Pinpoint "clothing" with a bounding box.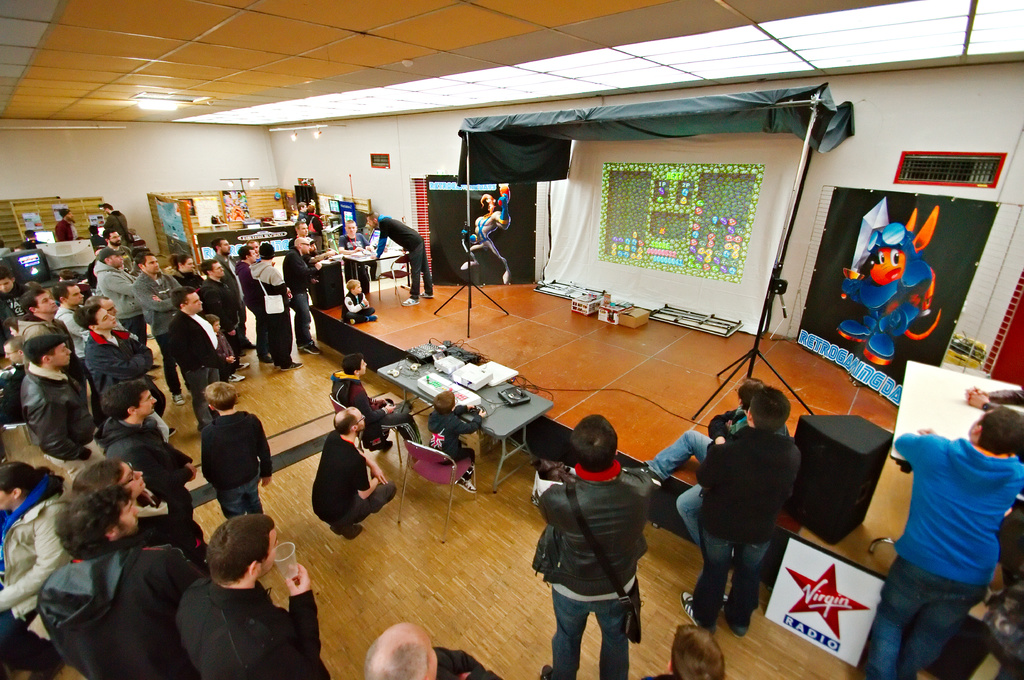
[left=168, top=306, right=228, bottom=430].
